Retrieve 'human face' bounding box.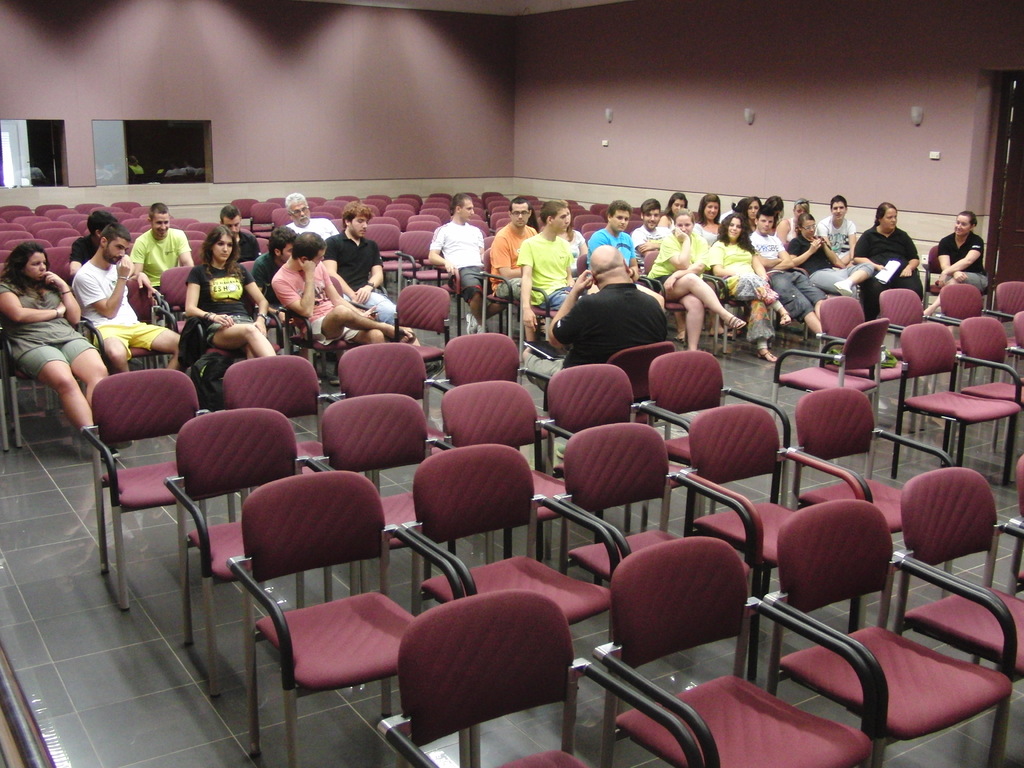
Bounding box: [955, 214, 971, 239].
